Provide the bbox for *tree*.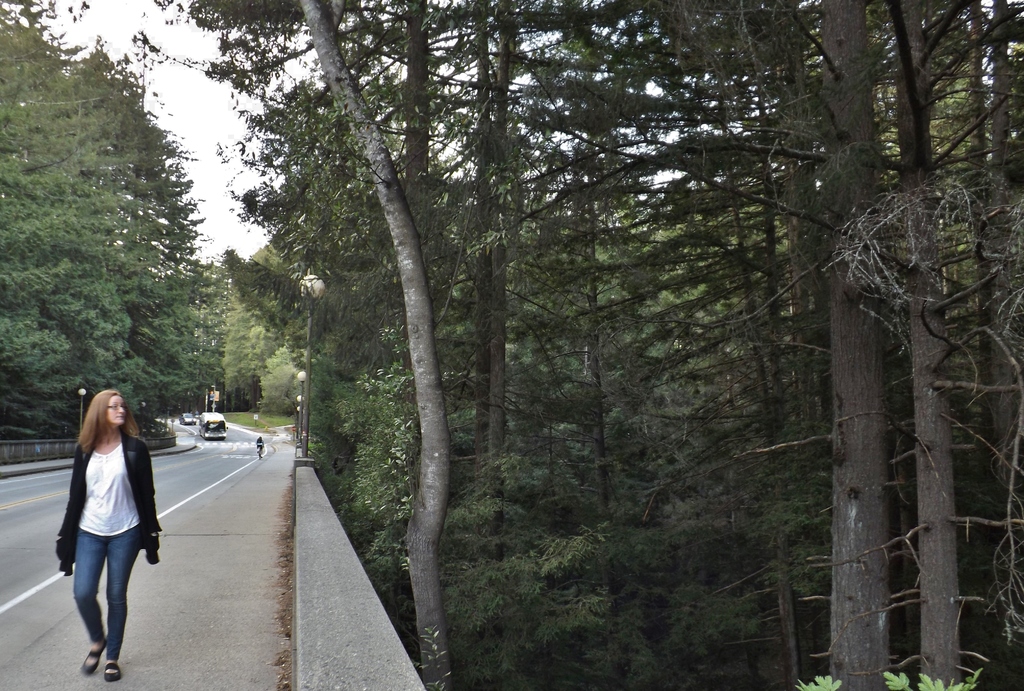
bbox(220, 242, 284, 406).
